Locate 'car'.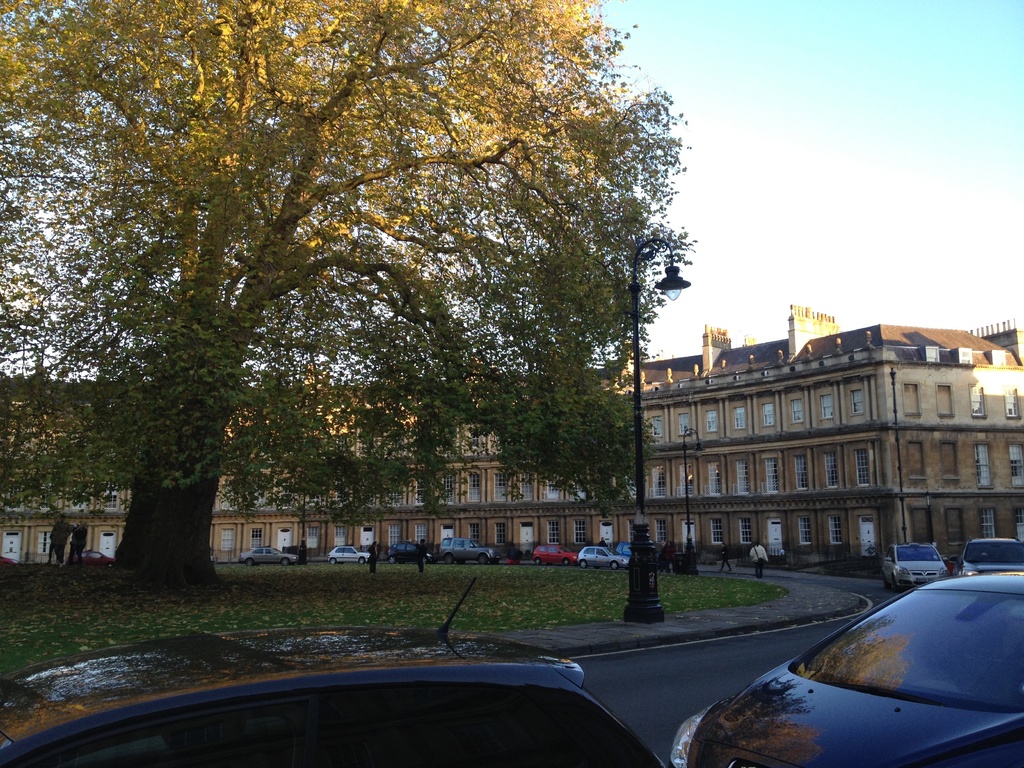
Bounding box: detection(0, 580, 665, 767).
